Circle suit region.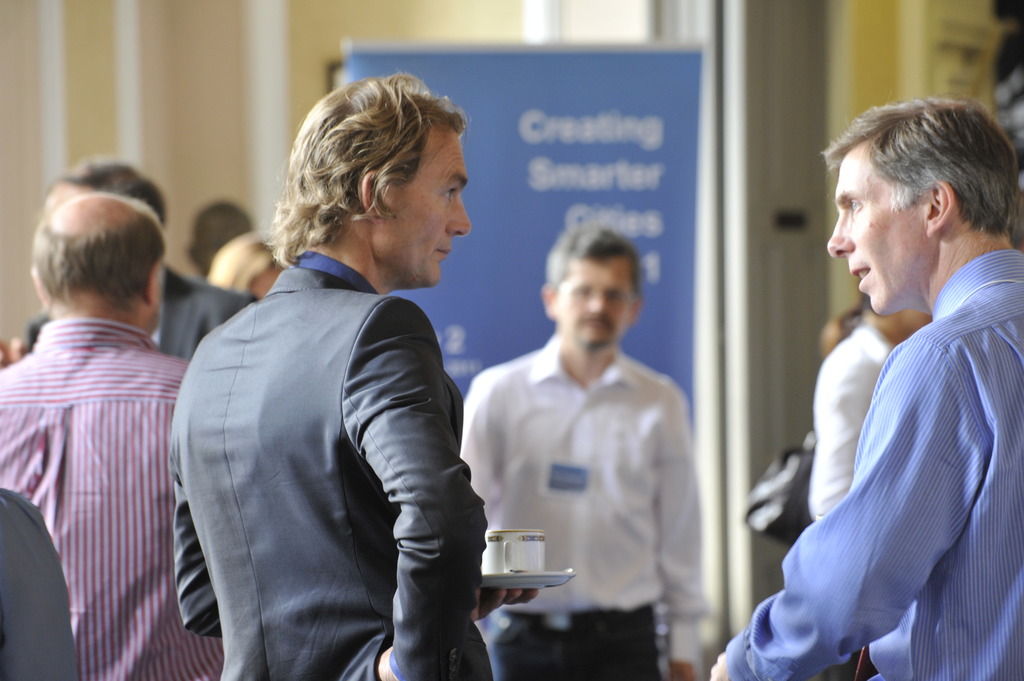
Region: (170, 150, 565, 661).
